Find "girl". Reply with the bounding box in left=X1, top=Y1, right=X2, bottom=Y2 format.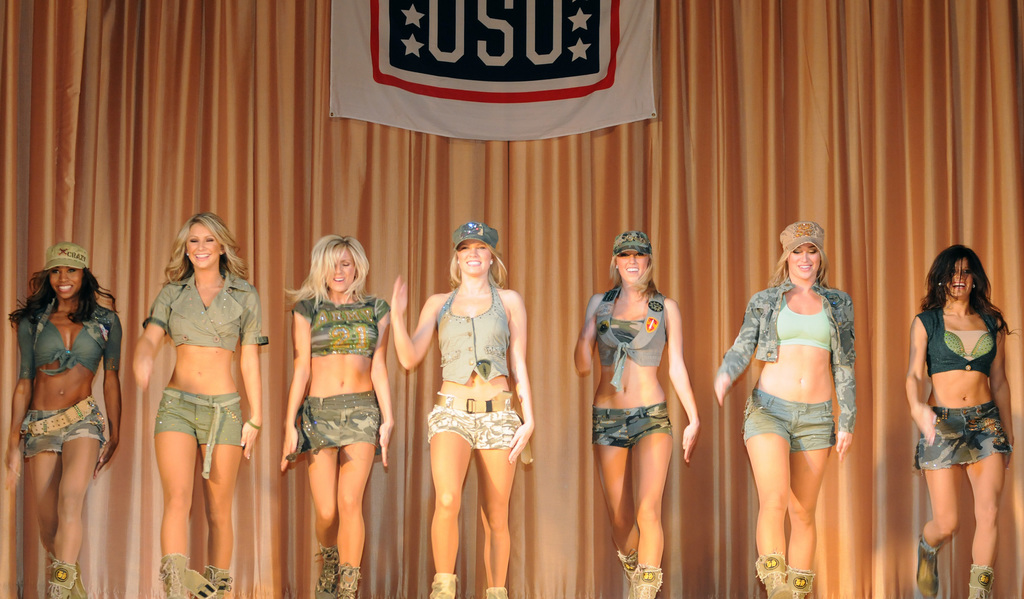
left=395, top=222, right=536, bottom=593.
